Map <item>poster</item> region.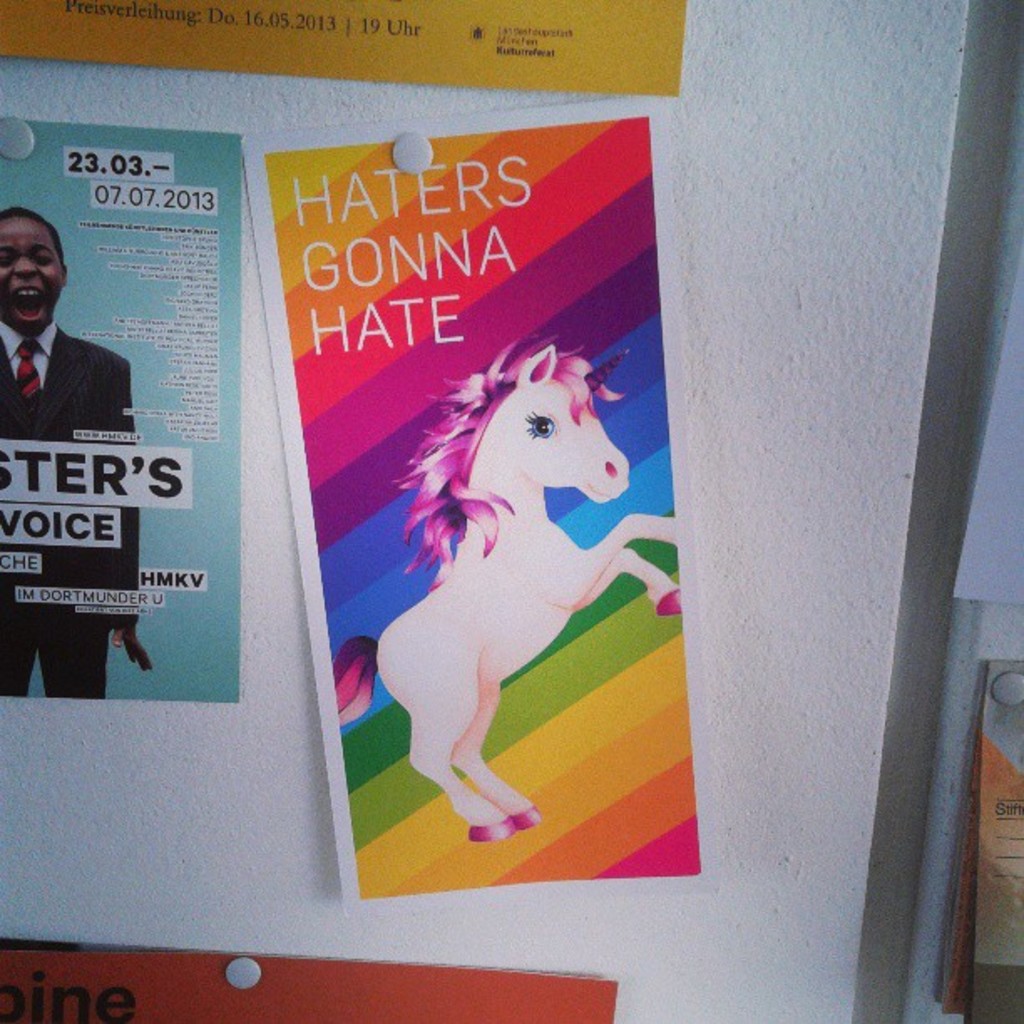
Mapped to x1=957, y1=656, x2=1022, y2=1022.
